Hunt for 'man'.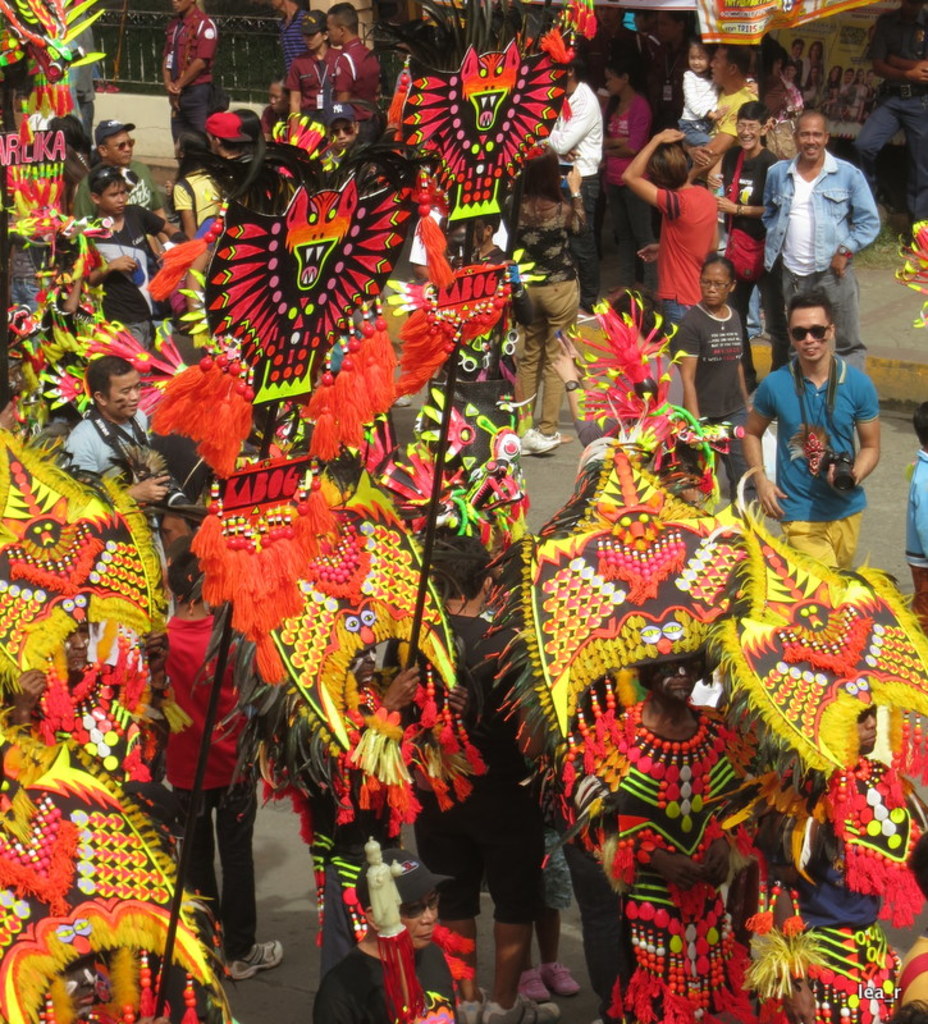
Hunted down at x1=744 y1=291 x2=881 y2=580.
